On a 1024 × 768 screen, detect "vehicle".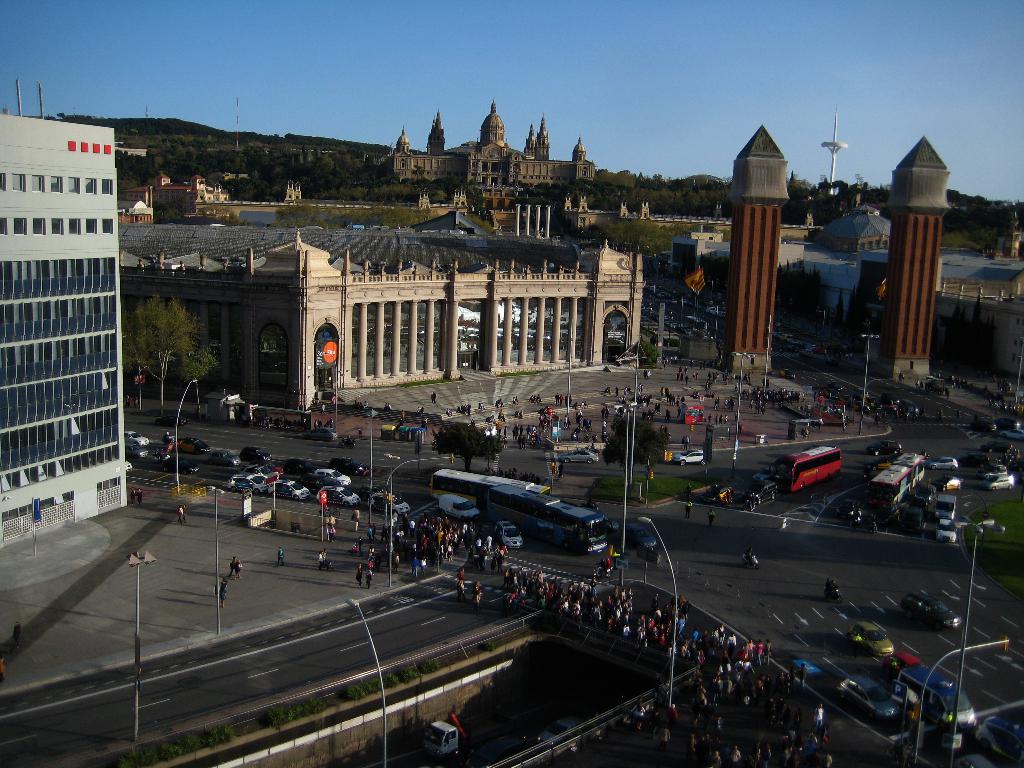
[left=536, top=719, right=586, bottom=749].
